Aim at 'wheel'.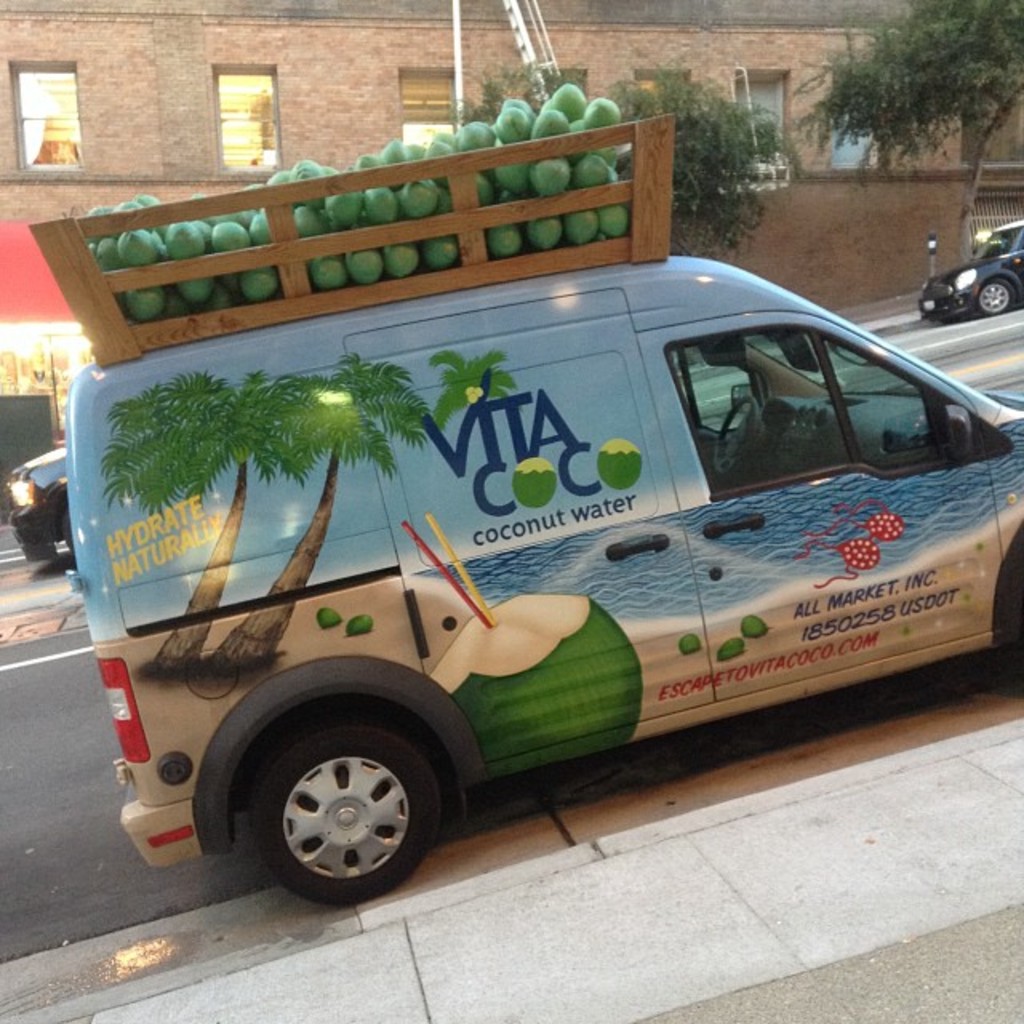
Aimed at l=235, t=718, r=458, b=904.
